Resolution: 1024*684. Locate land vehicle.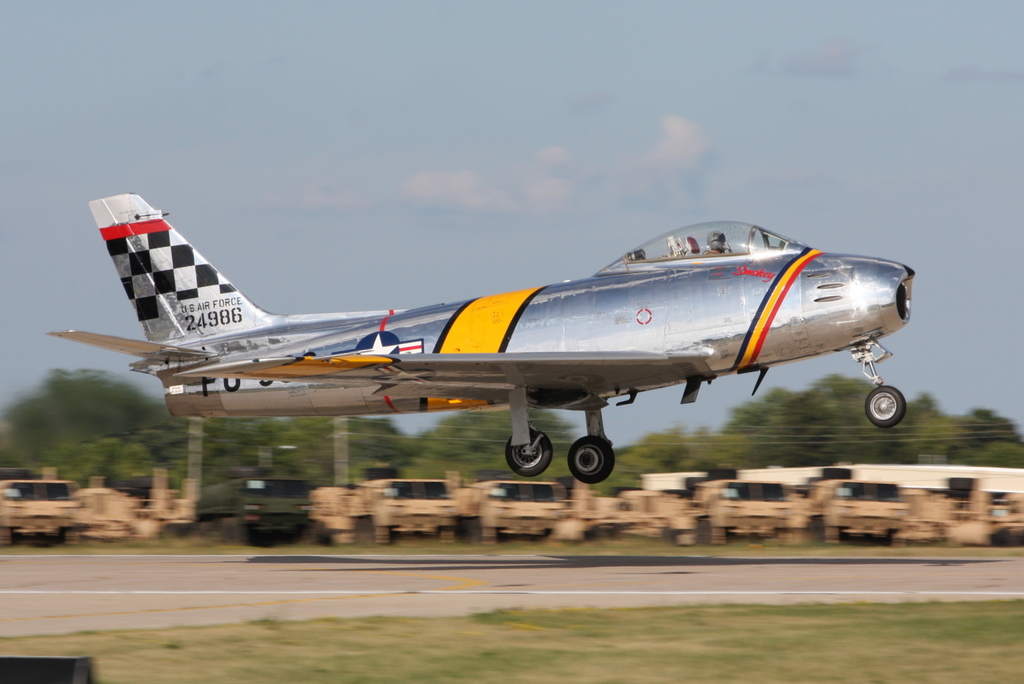
[235, 471, 320, 546].
